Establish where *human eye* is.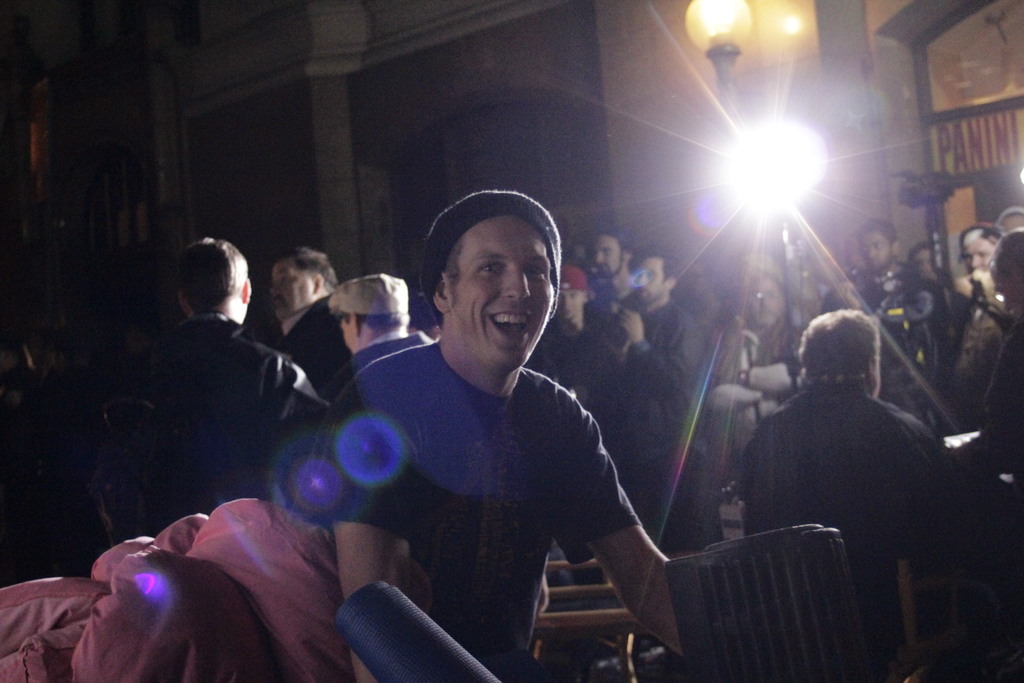
Established at left=519, top=259, right=544, bottom=282.
